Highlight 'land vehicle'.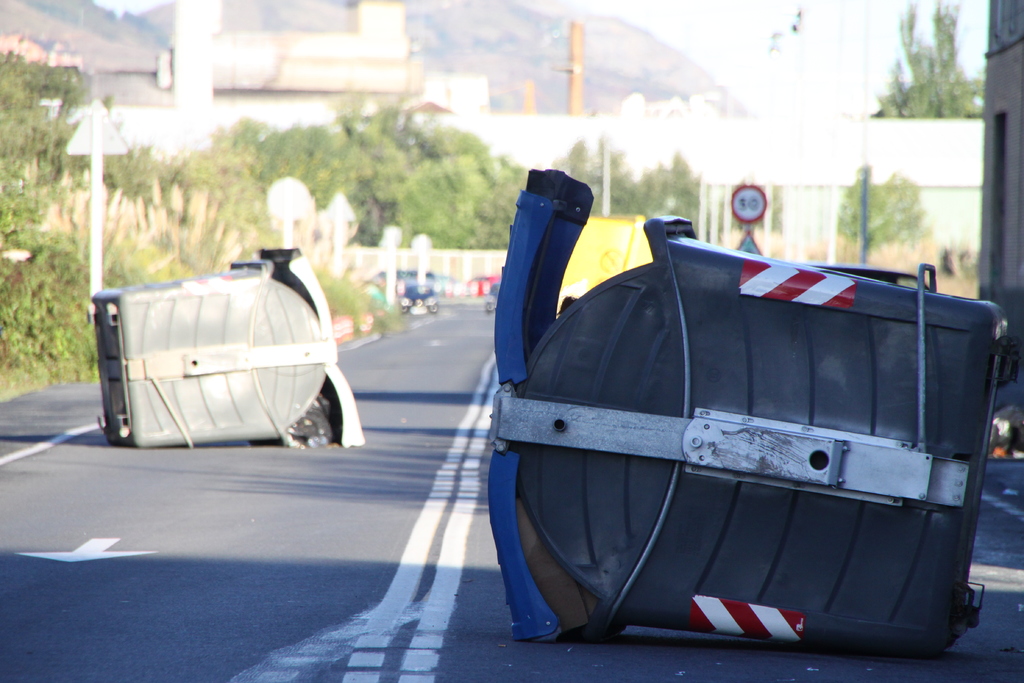
Highlighted region: (486, 279, 502, 316).
